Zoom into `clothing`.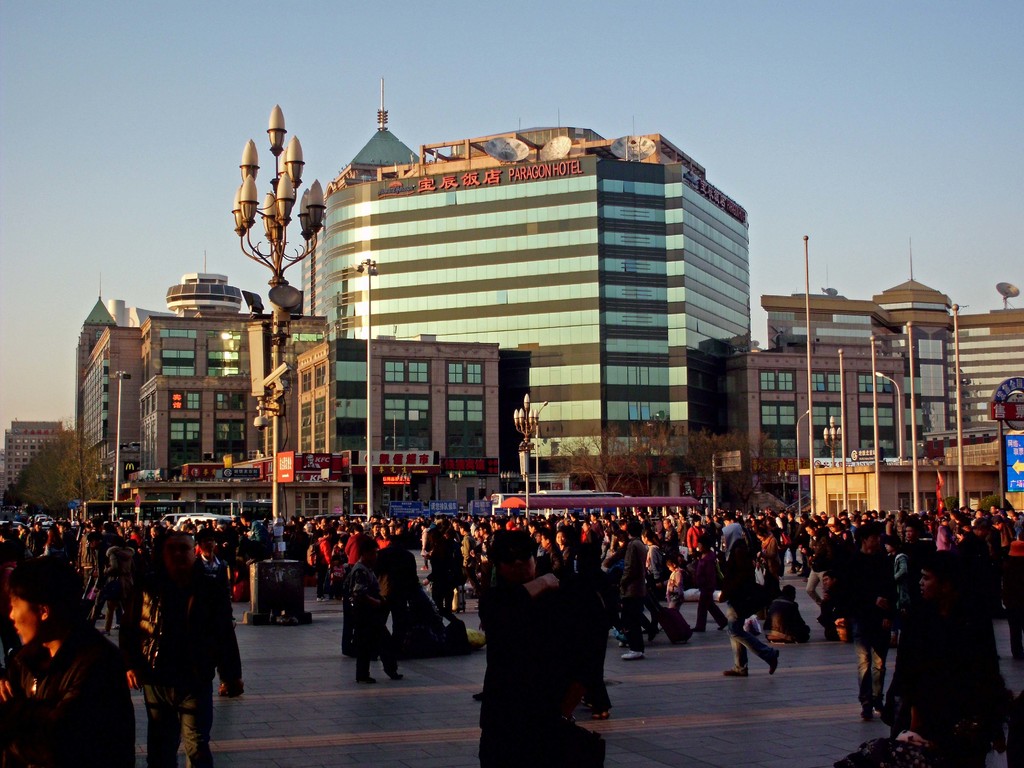
Zoom target: bbox(842, 542, 892, 710).
